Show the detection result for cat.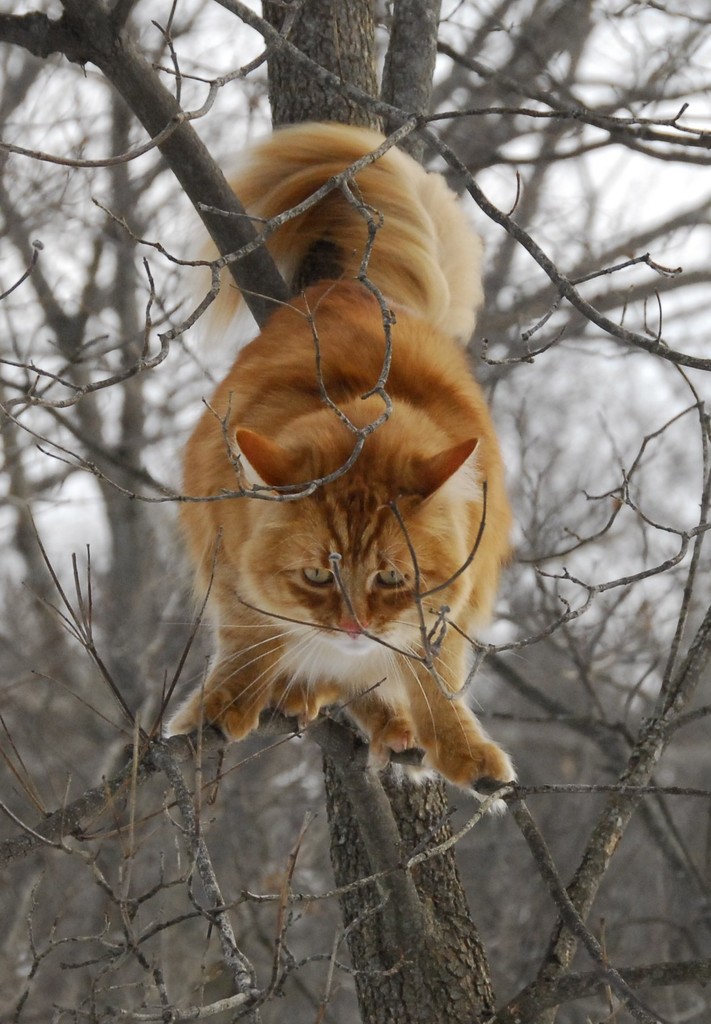
<box>163,118,519,814</box>.
